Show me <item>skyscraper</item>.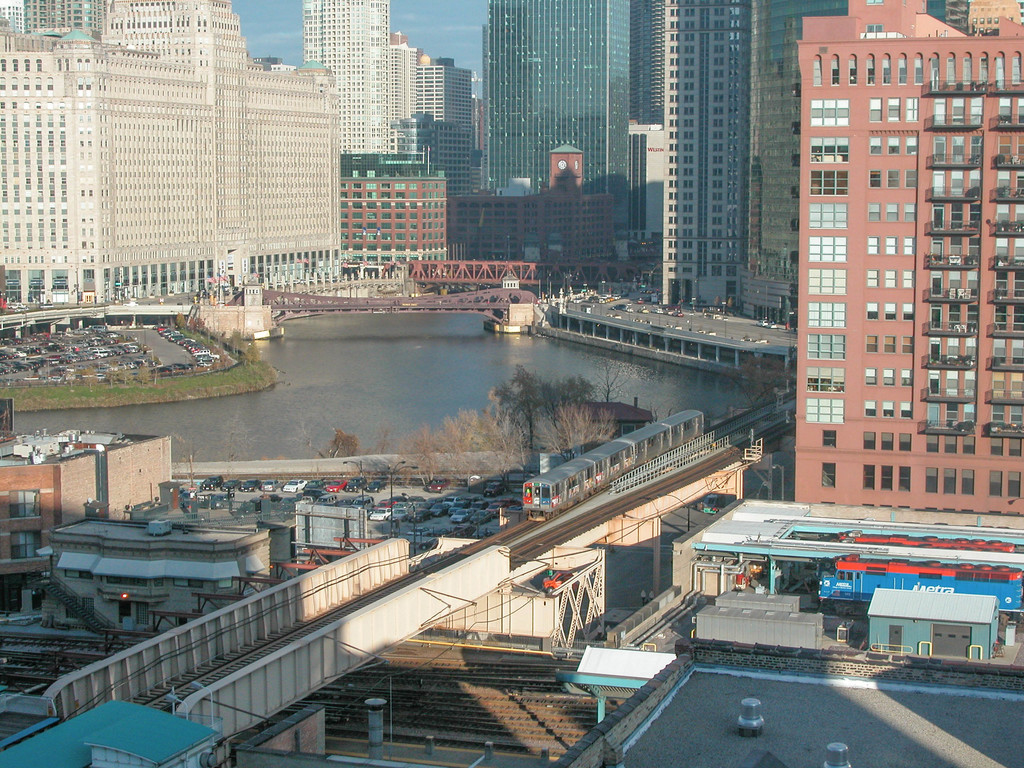
<item>skyscraper</item> is here: bbox=[794, 0, 1023, 516].
